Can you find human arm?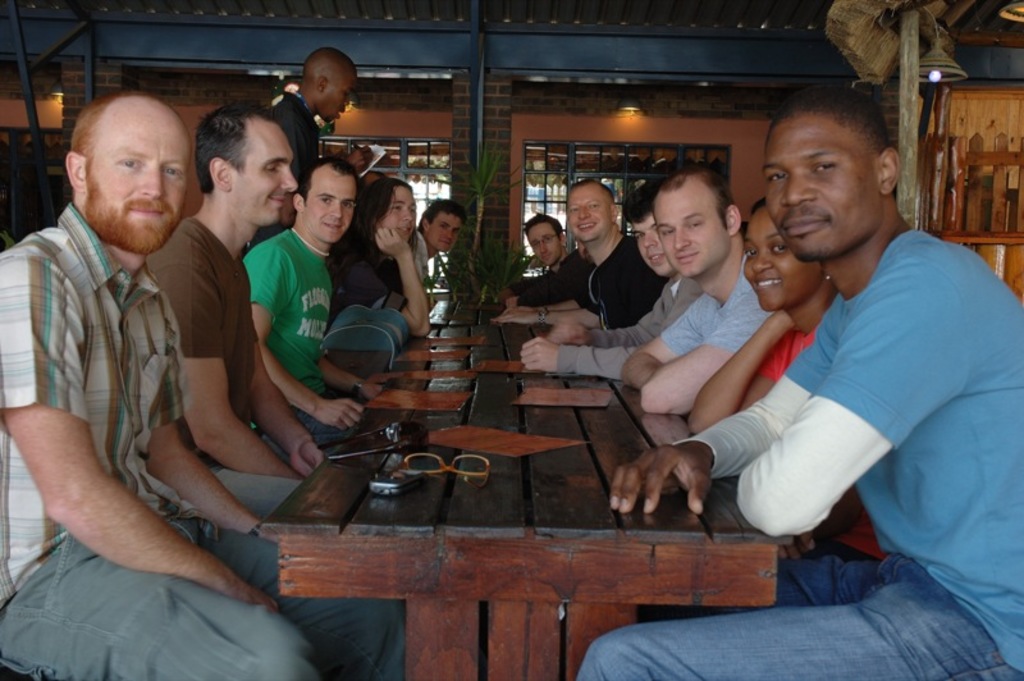
Yes, bounding box: (133, 365, 287, 545).
